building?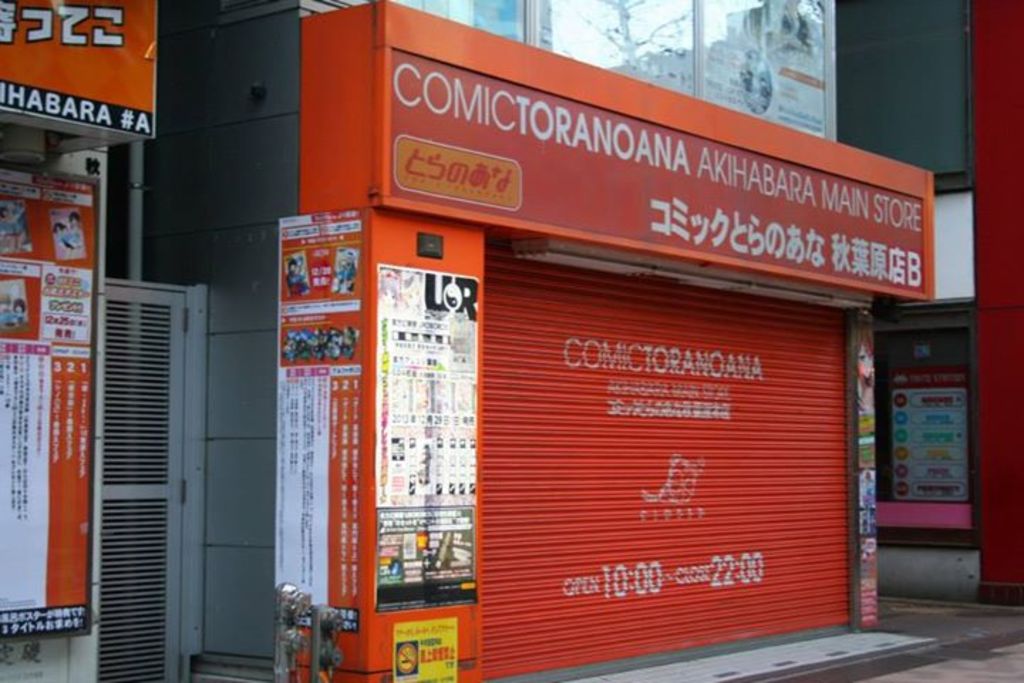
box(838, 0, 1023, 610)
